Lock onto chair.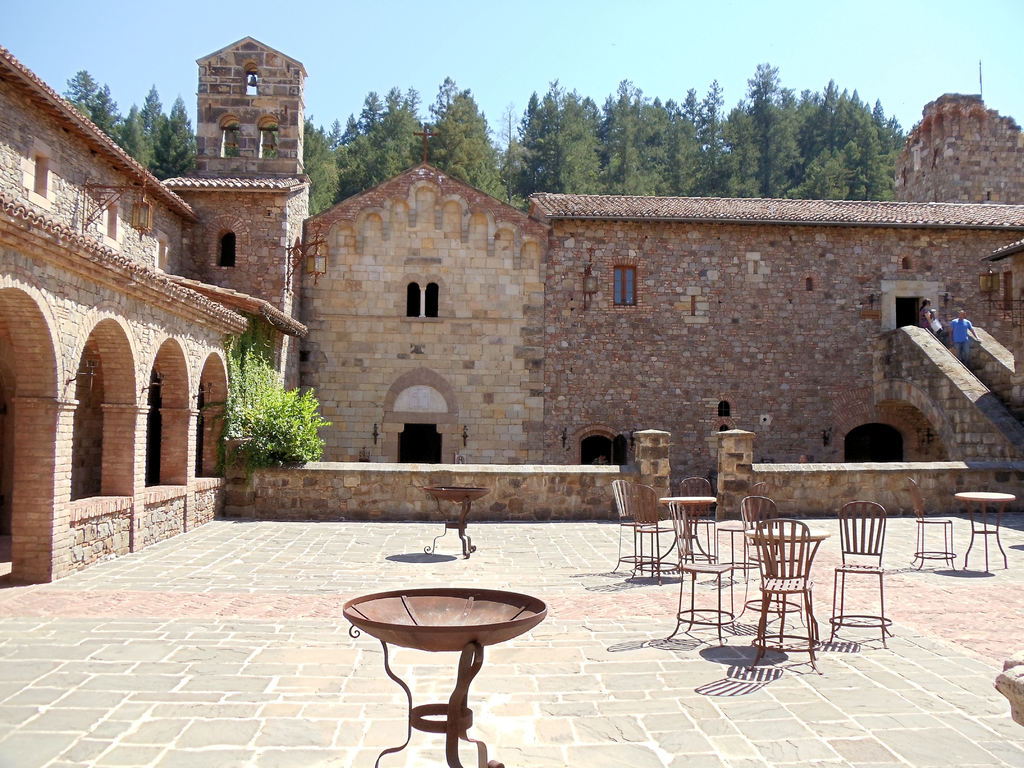
Locked: <bbox>664, 501, 739, 652</bbox>.
